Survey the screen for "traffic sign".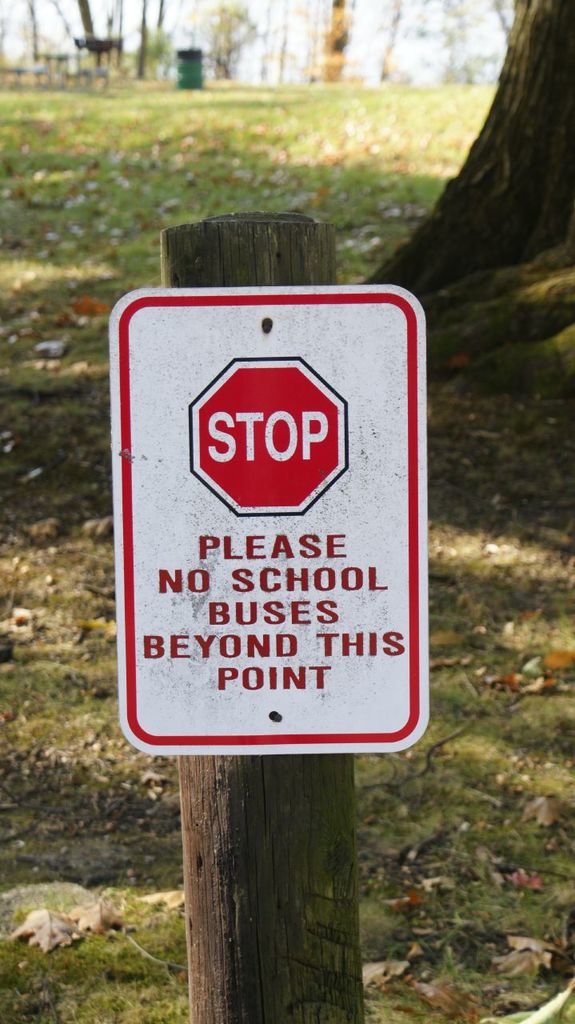
Survey found: bbox=[114, 282, 433, 758].
